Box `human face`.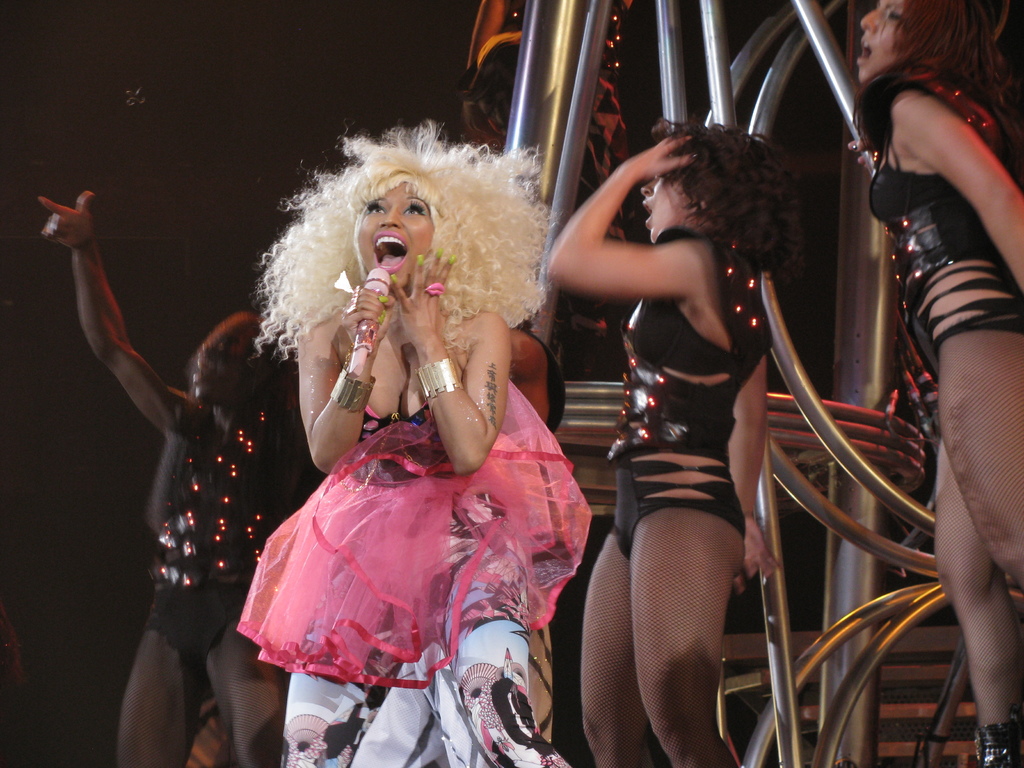
pyautogui.locateOnScreen(358, 177, 429, 283).
